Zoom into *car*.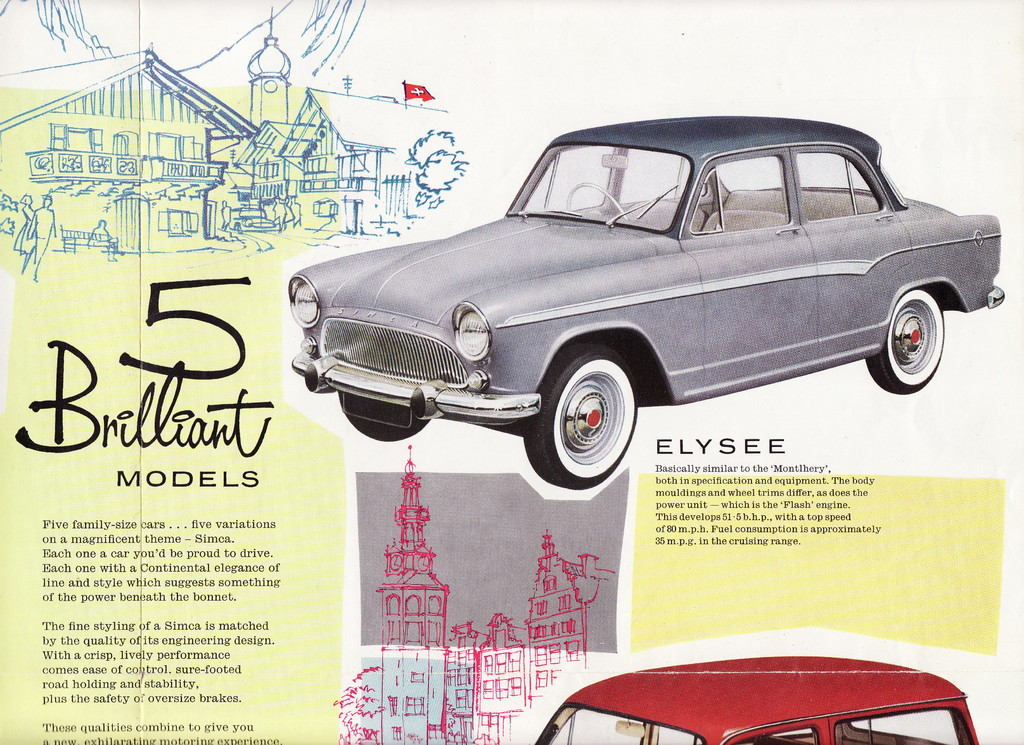
Zoom target: region(284, 115, 1006, 488).
